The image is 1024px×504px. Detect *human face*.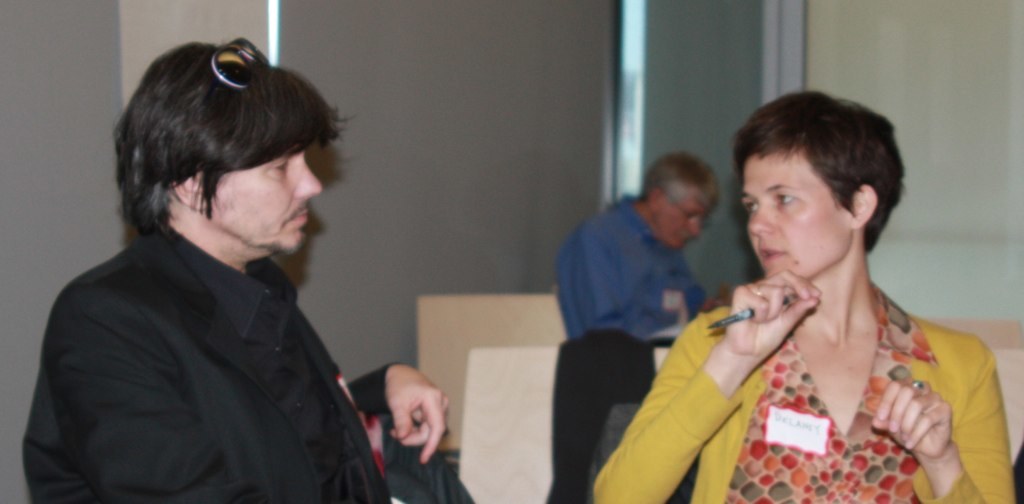
Detection: (left=199, top=152, right=319, bottom=253).
